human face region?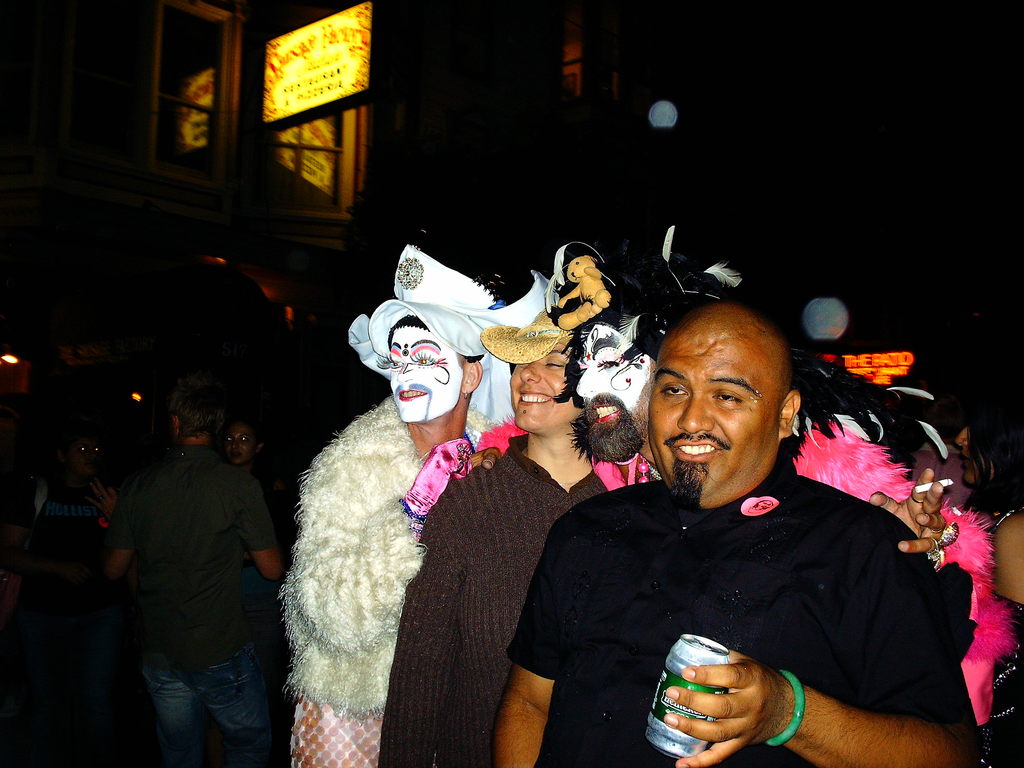
crop(646, 339, 781, 511)
